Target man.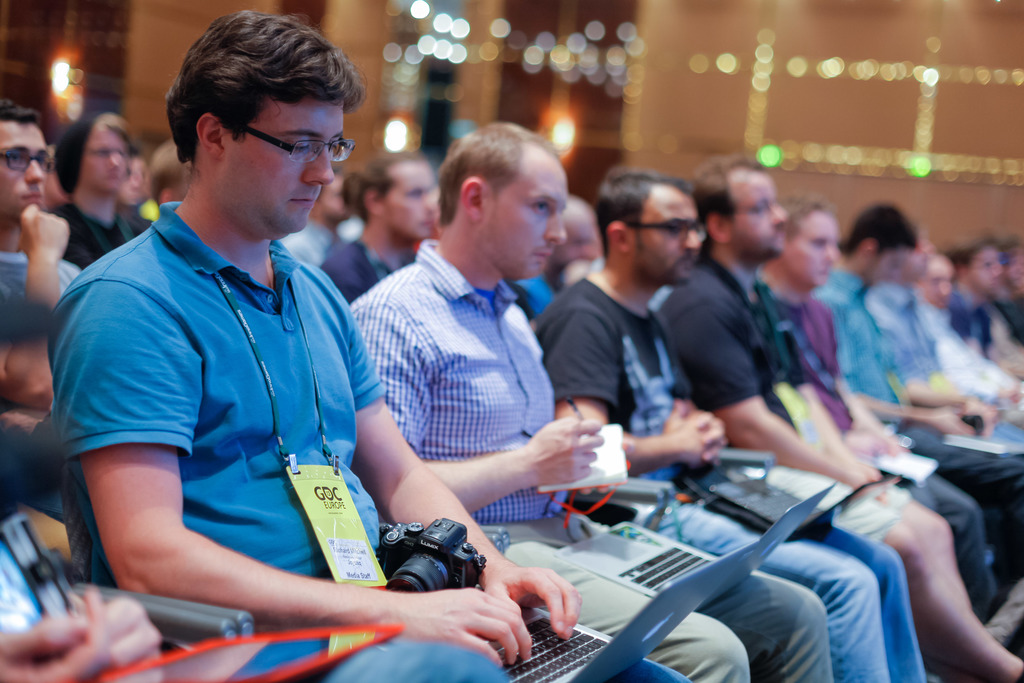
Target region: (left=533, top=161, right=928, bottom=682).
